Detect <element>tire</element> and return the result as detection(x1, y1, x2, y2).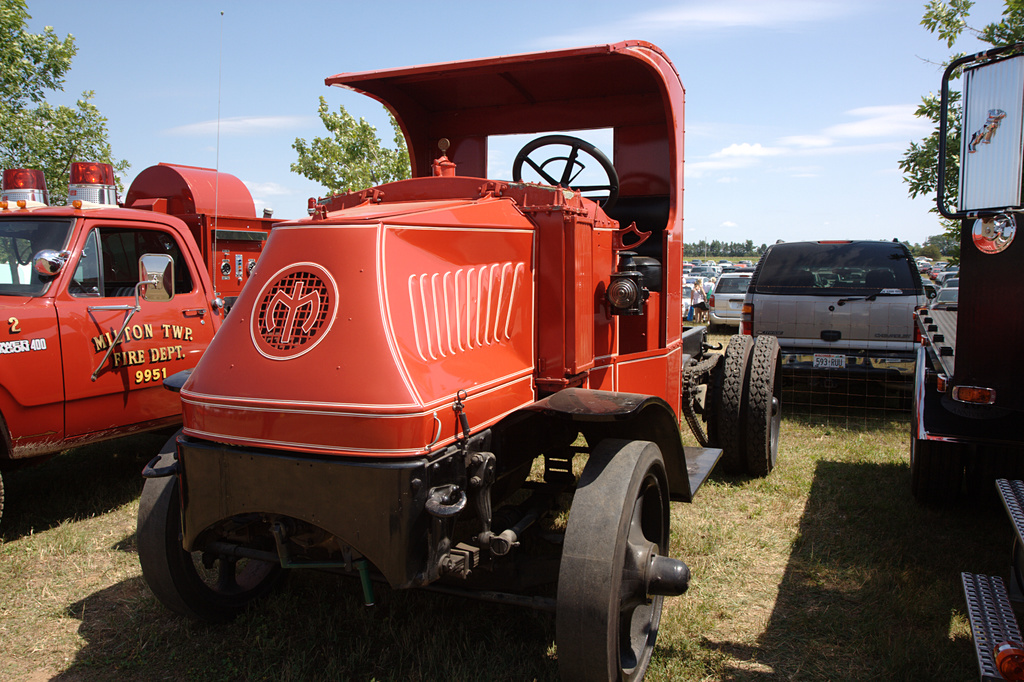
detection(559, 439, 671, 681).
